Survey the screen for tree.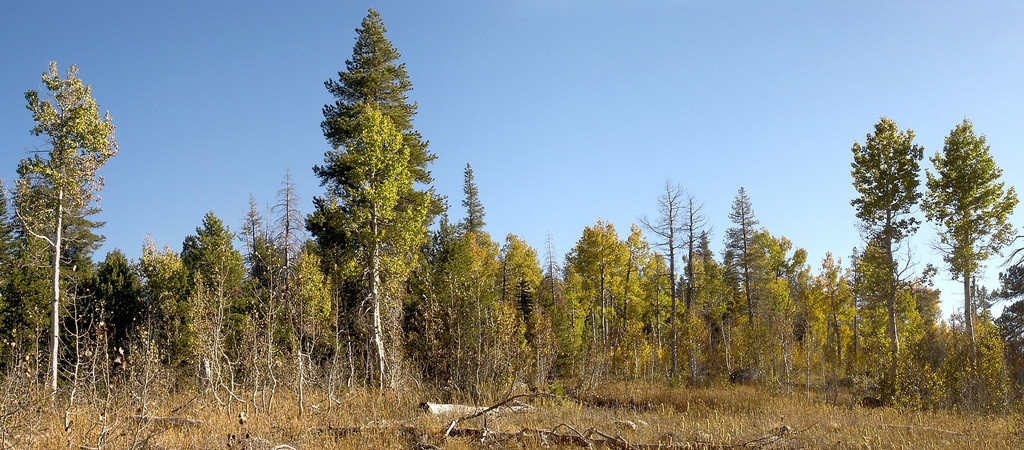
Survey found: region(0, 49, 130, 398).
